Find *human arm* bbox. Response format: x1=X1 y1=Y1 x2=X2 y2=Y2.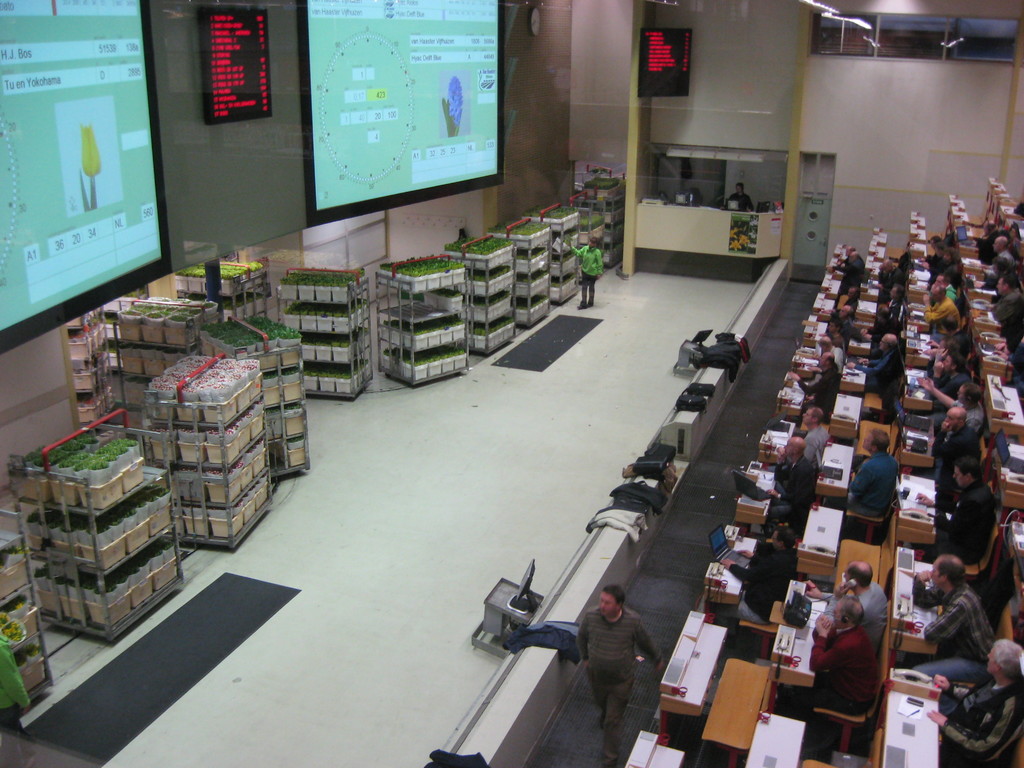
x1=931 y1=420 x2=972 y2=460.
